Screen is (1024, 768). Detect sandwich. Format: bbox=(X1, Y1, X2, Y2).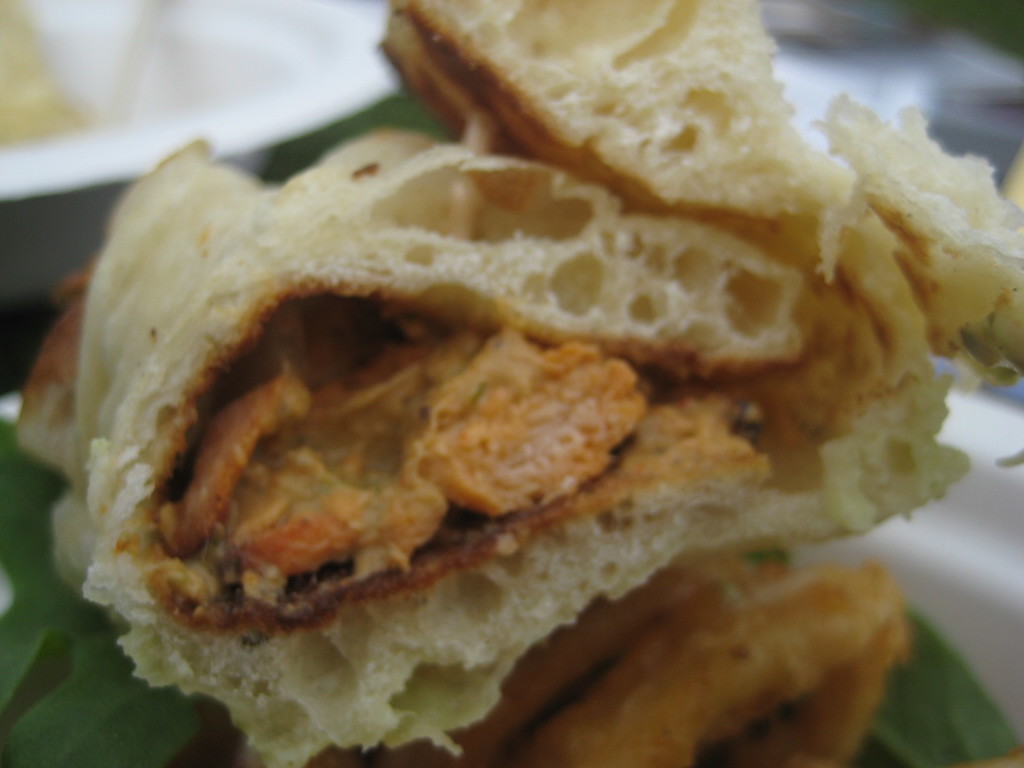
bbox=(17, 0, 1023, 767).
